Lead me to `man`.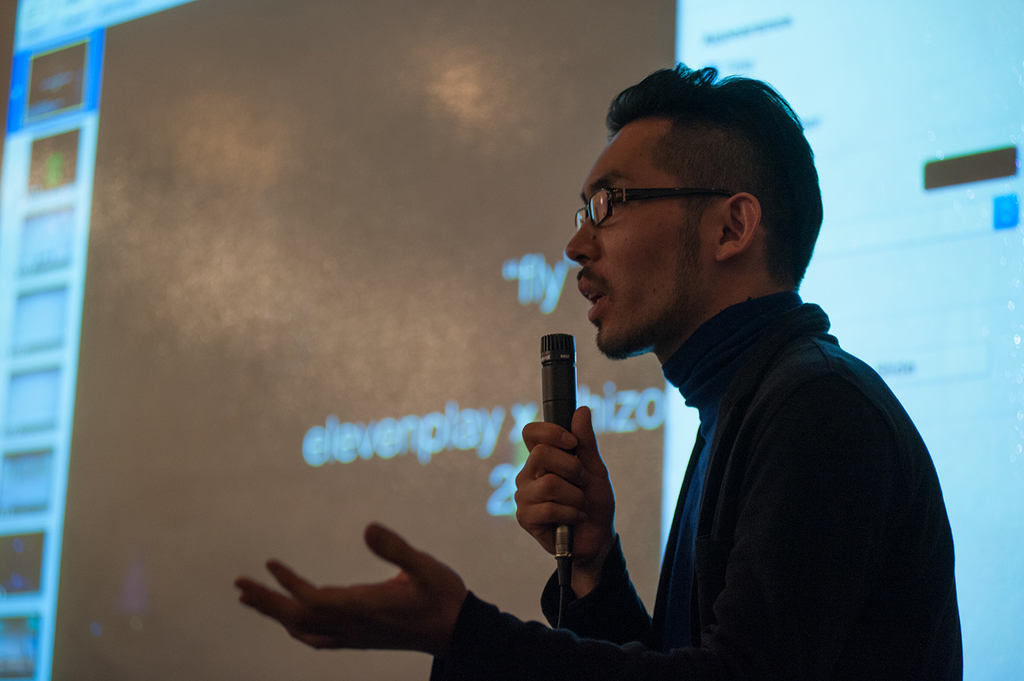
Lead to <region>298, 63, 982, 639</region>.
